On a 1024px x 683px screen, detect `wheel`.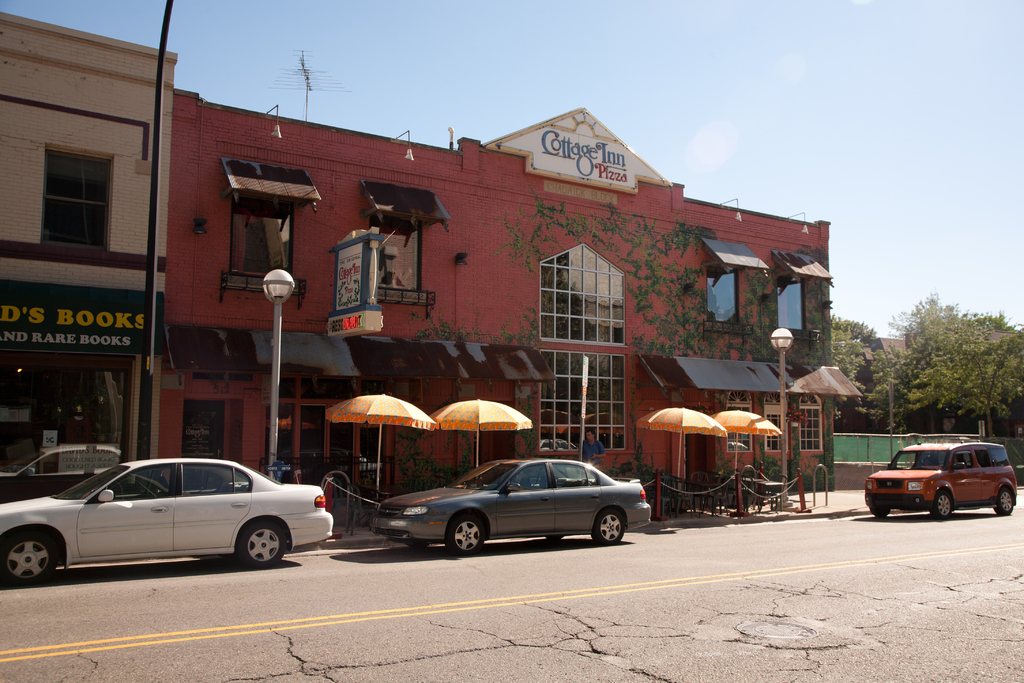
{"left": 540, "top": 538, "right": 564, "bottom": 544}.
